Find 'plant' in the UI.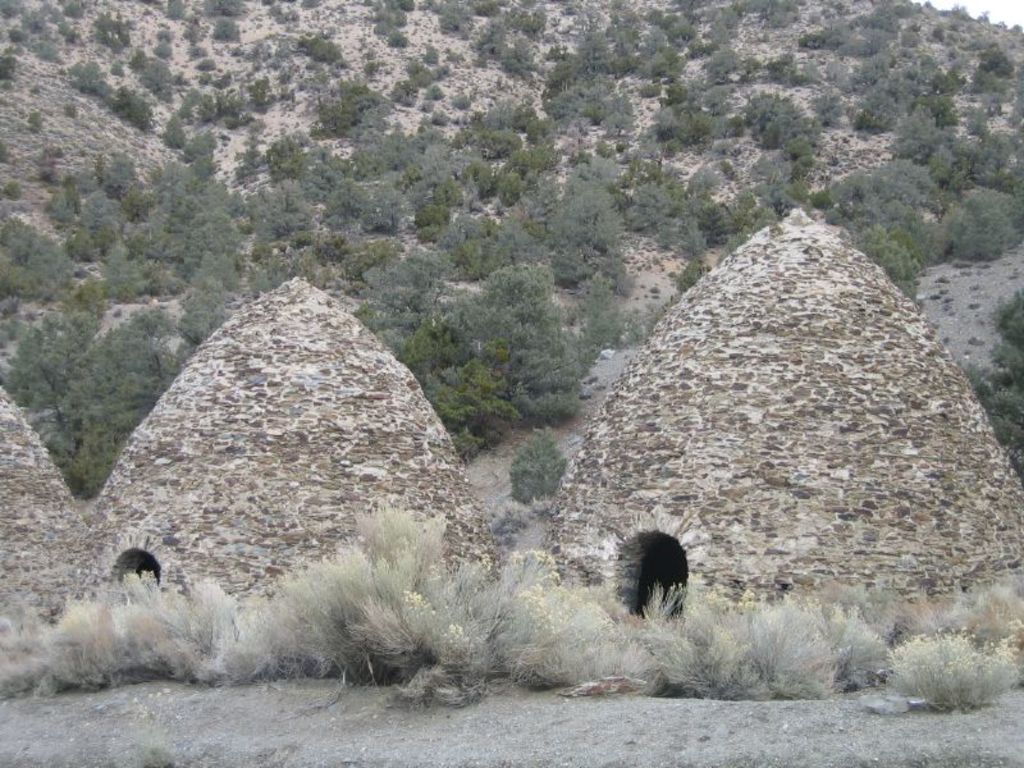
UI element at <region>435, 0, 474, 40</region>.
